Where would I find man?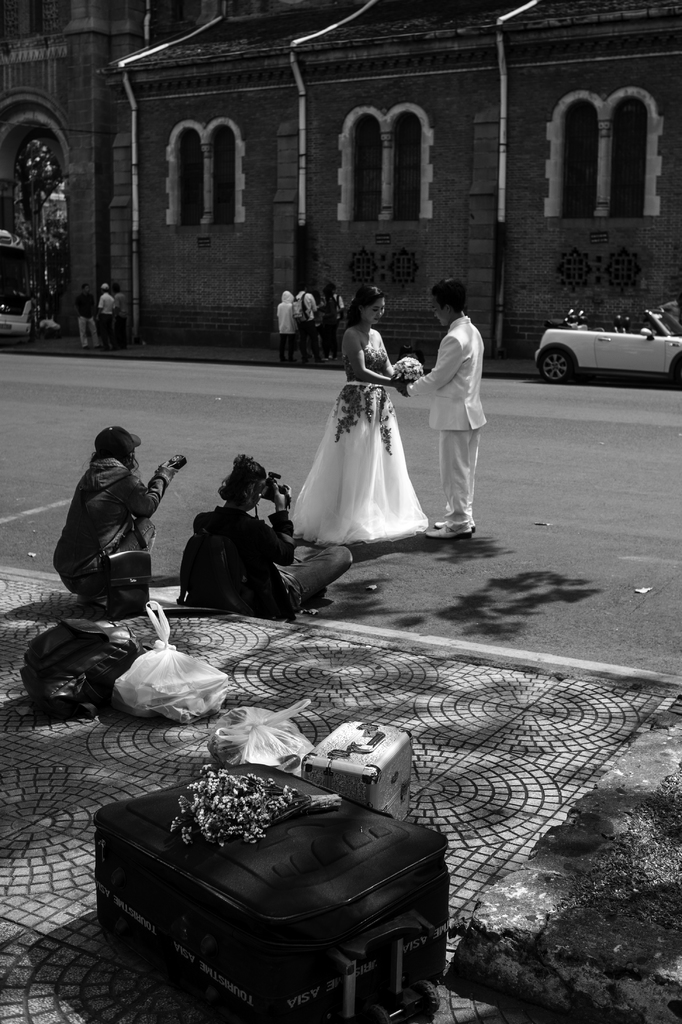
At Rect(331, 286, 349, 337).
